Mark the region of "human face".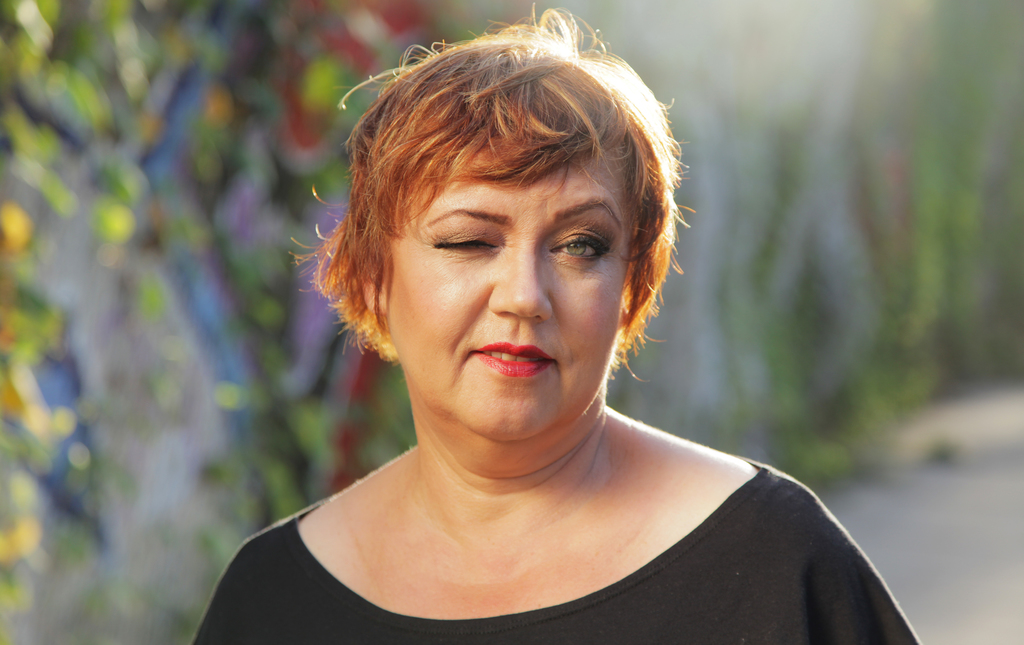
Region: locate(386, 145, 635, 445).
